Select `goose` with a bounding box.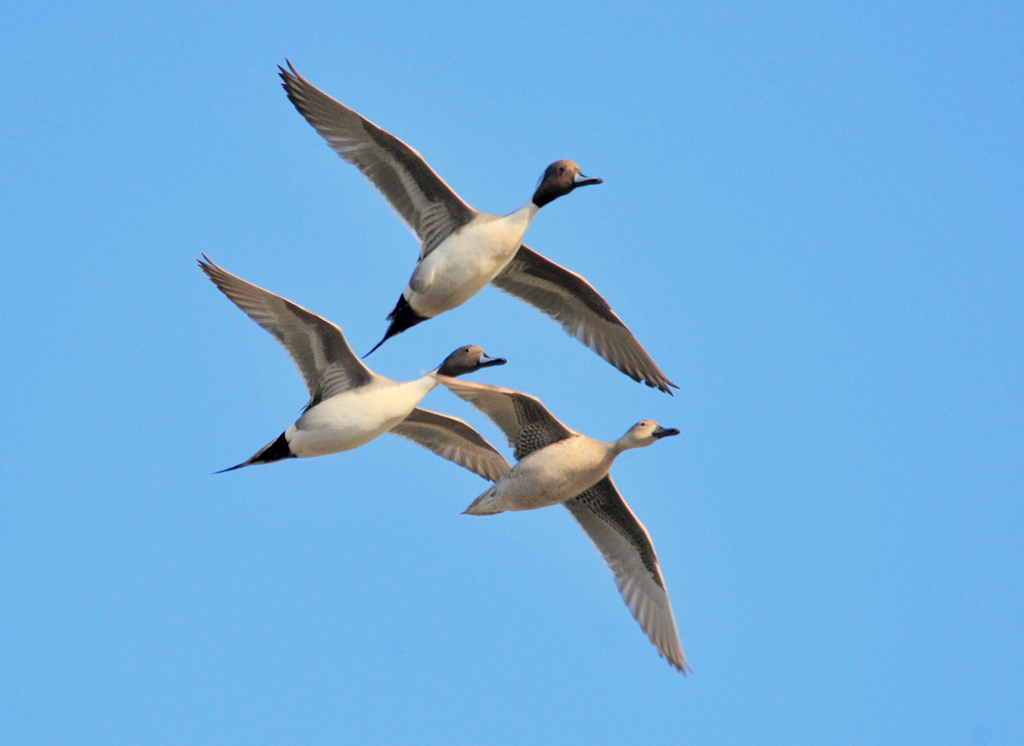
rect(276, 67, 676, 385).
